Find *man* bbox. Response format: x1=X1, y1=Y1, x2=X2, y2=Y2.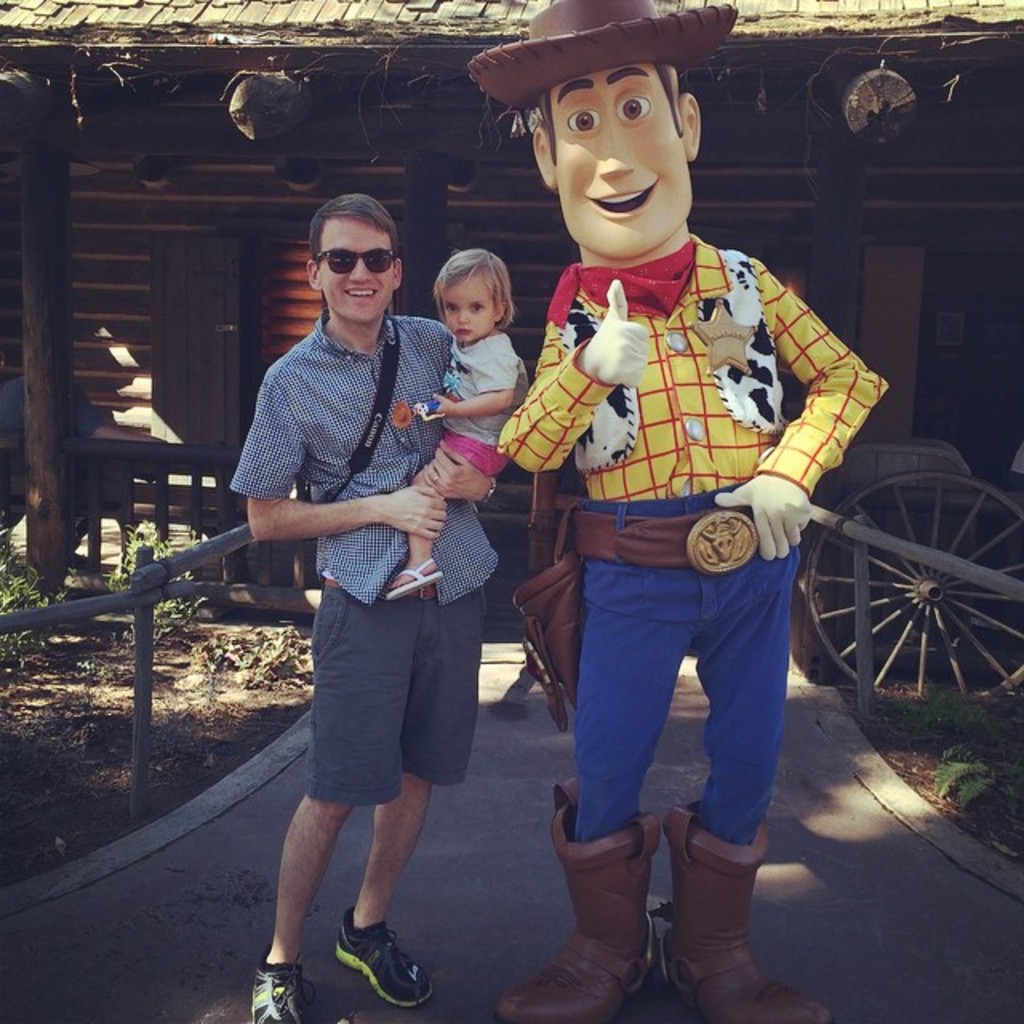
x1=235, y1=226, x2=525, y2=986.
